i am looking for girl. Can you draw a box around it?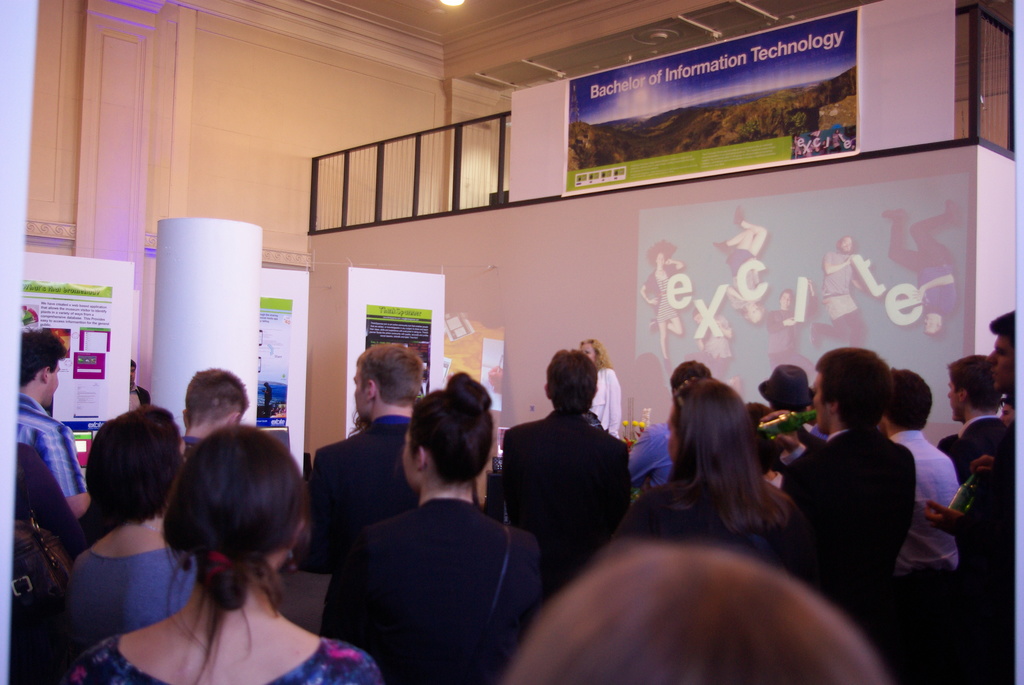
Sure, the bounding box is box(313, 363, 541, 684).
